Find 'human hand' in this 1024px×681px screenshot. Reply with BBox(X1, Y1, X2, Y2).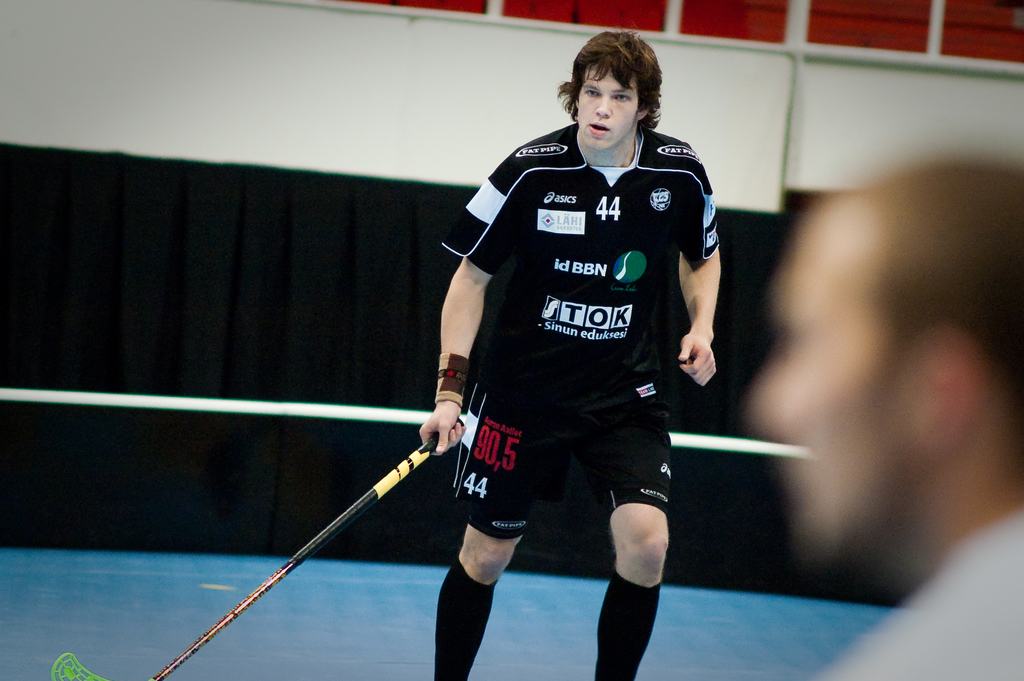
BBox(676, 329, 717, 390).
